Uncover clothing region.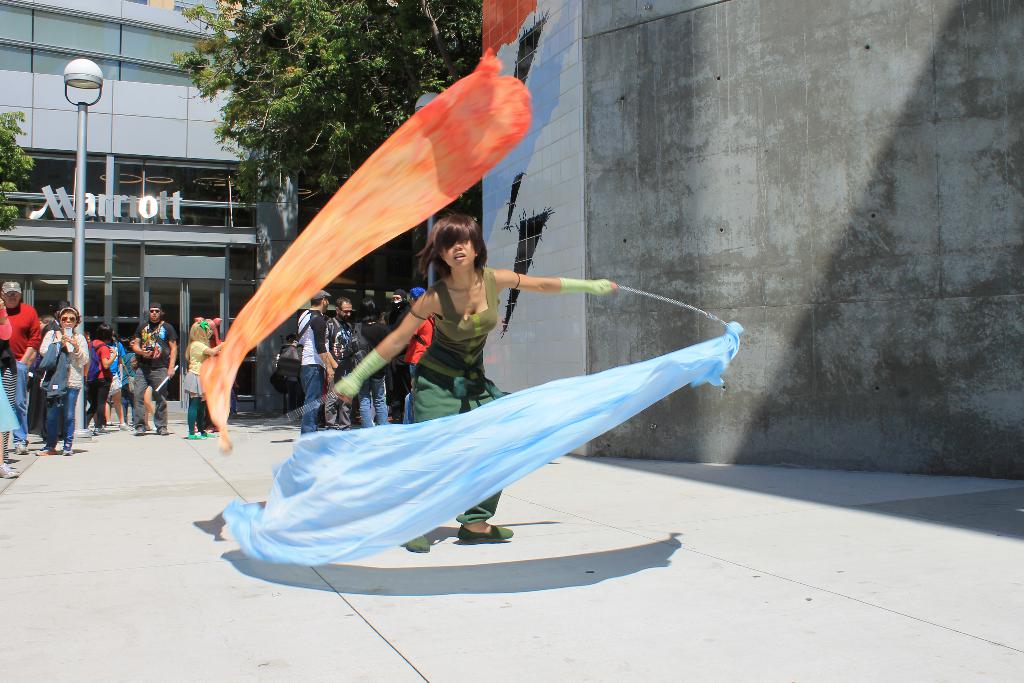
Uncovered: {"x1": 182, "y1": 342, "x2": 220, "y2": 423}.
